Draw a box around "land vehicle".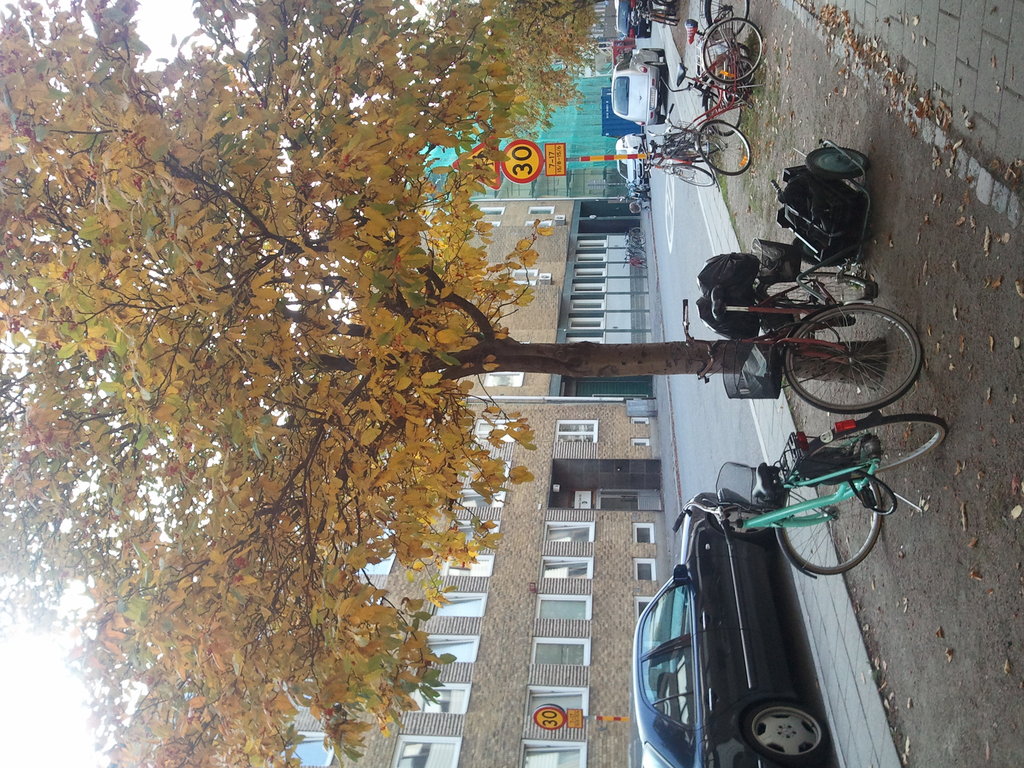
[652,0,764,173].
